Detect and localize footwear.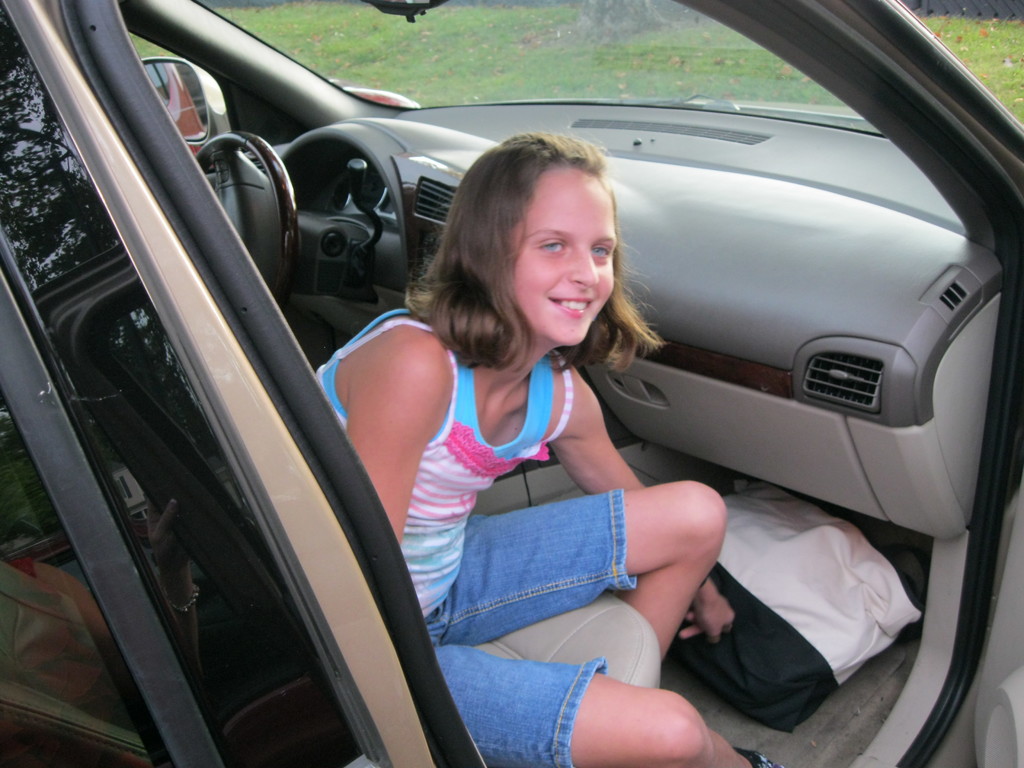
Localized at pyautogui.locateOnScreen(738, 748, 782, 767).
